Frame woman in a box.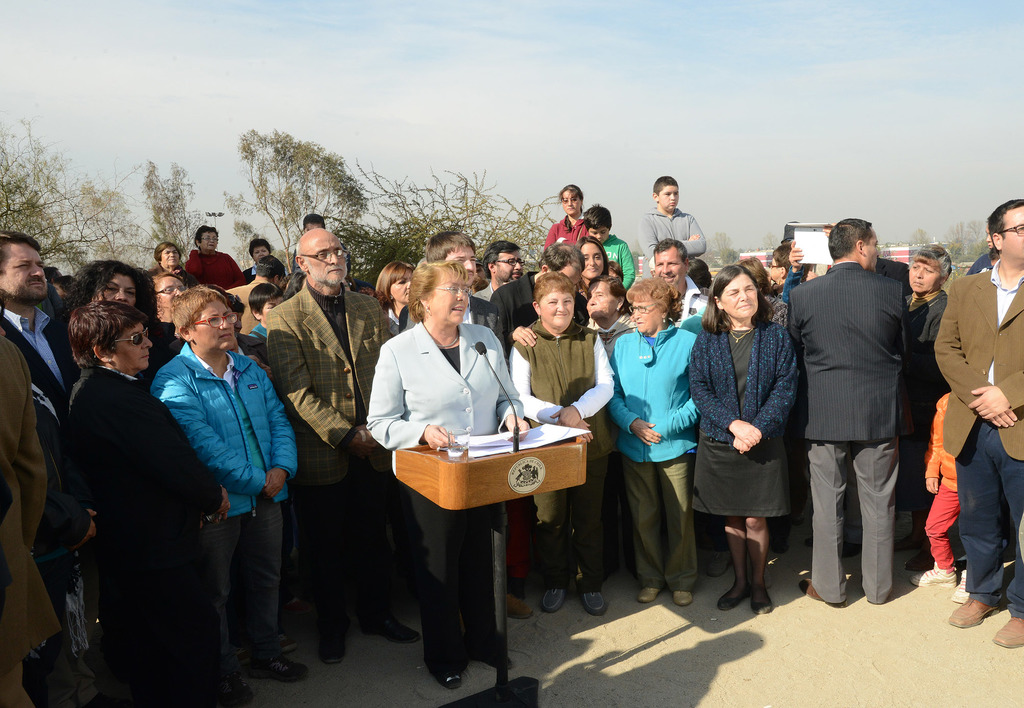
<region>70, 261, 148, 328</region>.
